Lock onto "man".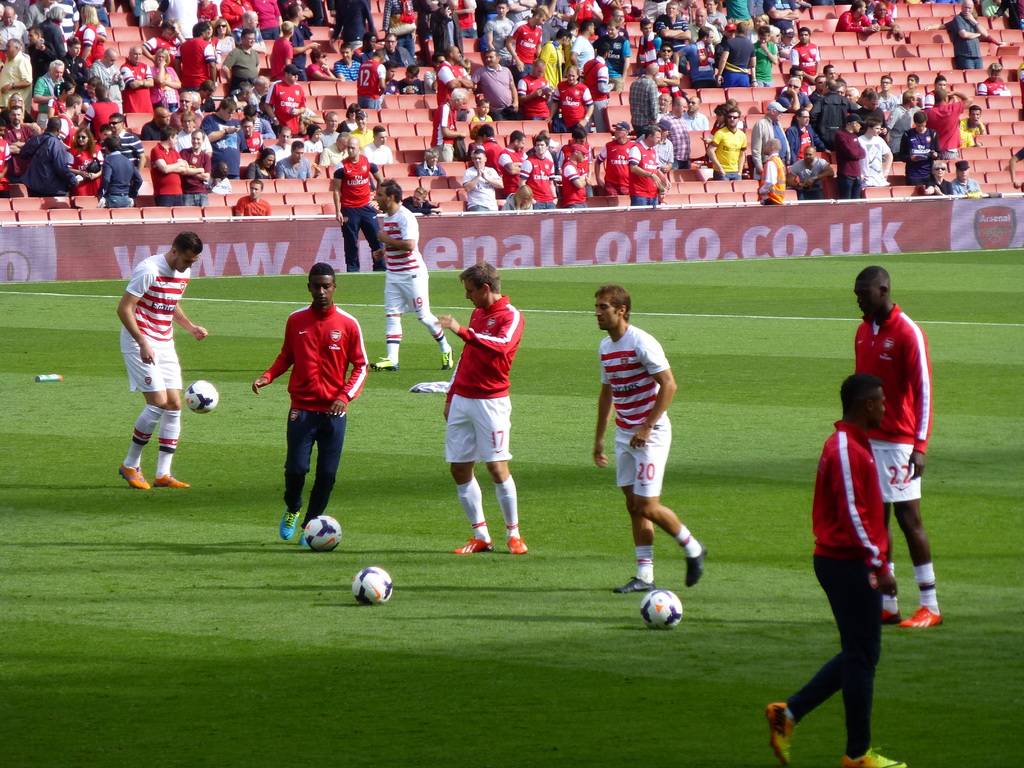
Locked: bbox=[106, 120, 147, 168].
